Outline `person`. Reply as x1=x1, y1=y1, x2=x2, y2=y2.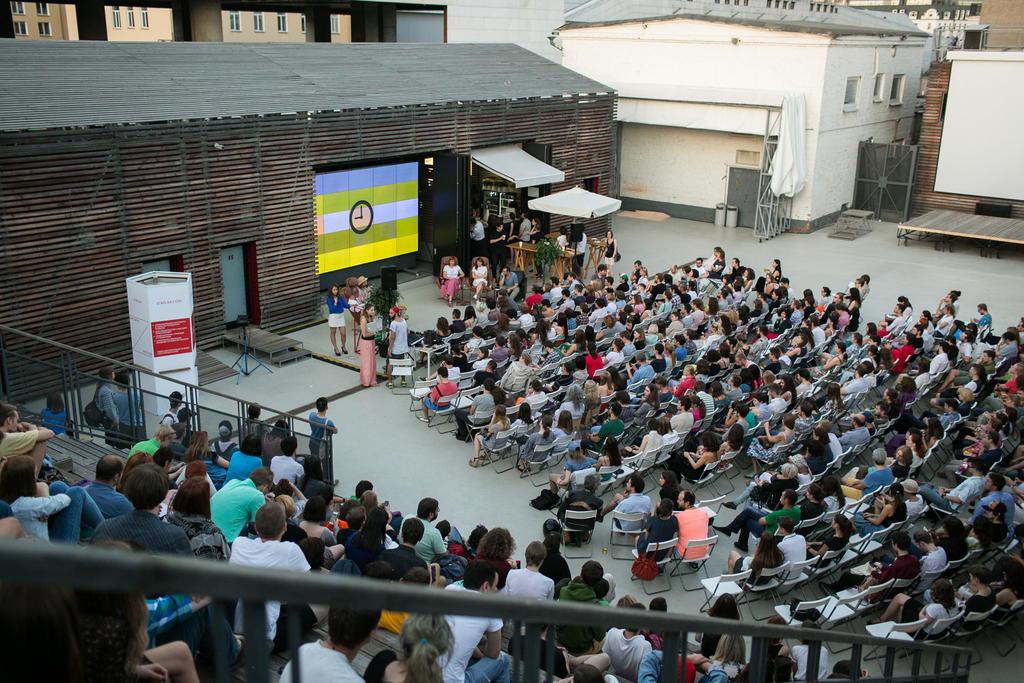
x1=554, y1=648, x2=619, y2=682.
